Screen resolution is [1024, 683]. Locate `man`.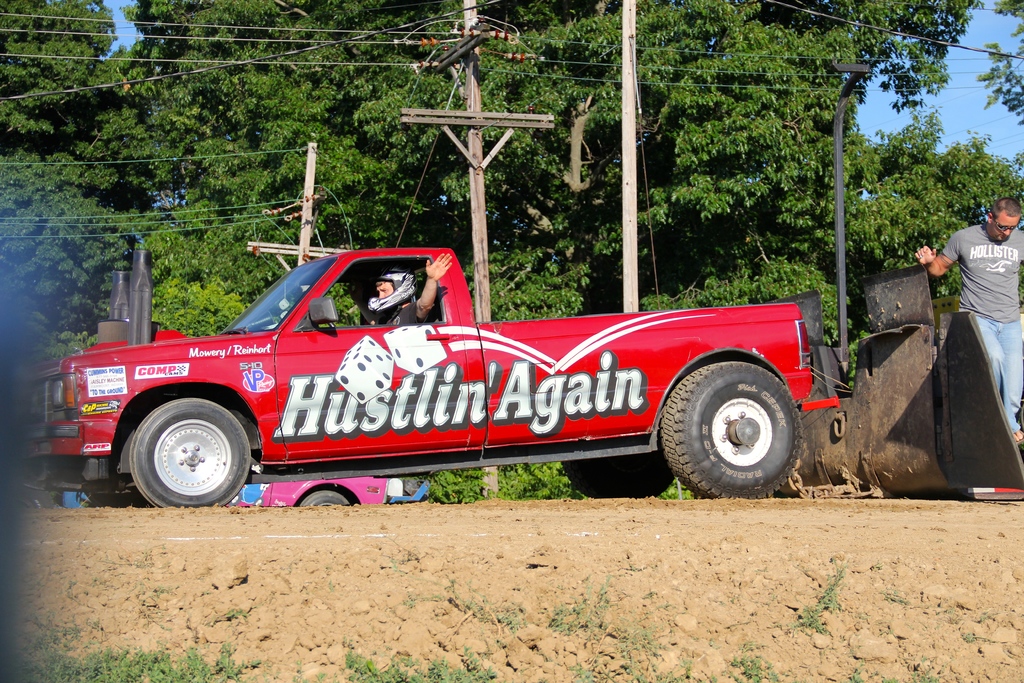
366/247/454/329.
